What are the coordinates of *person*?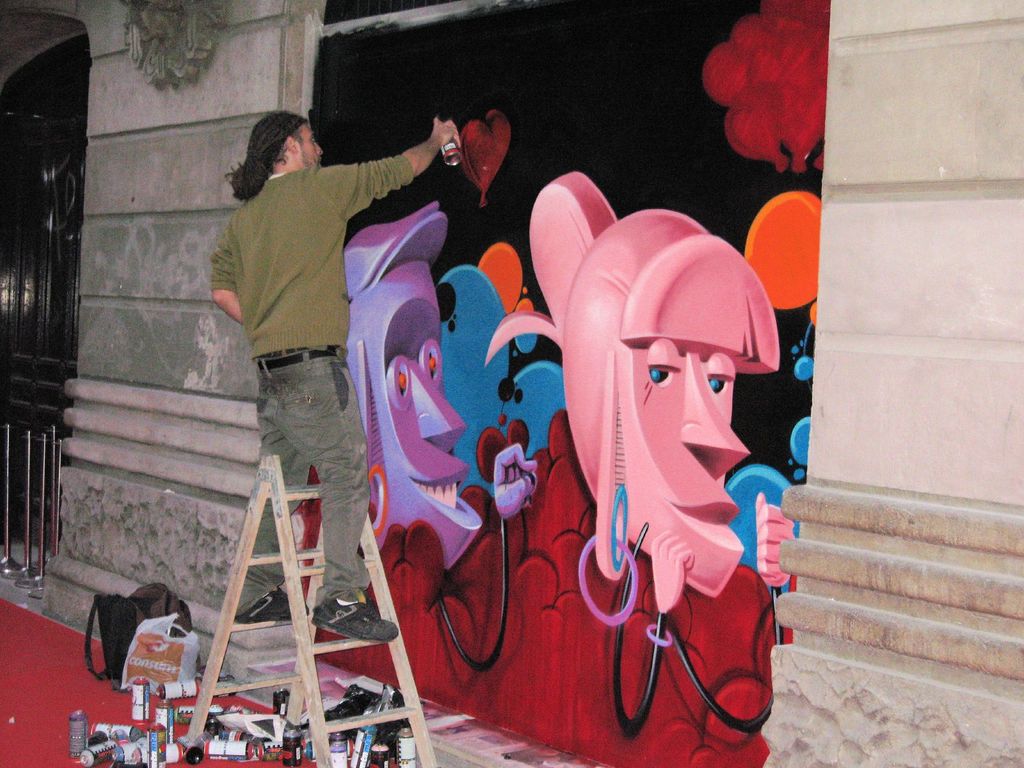
bbox=(209, 67, 428, 628).
